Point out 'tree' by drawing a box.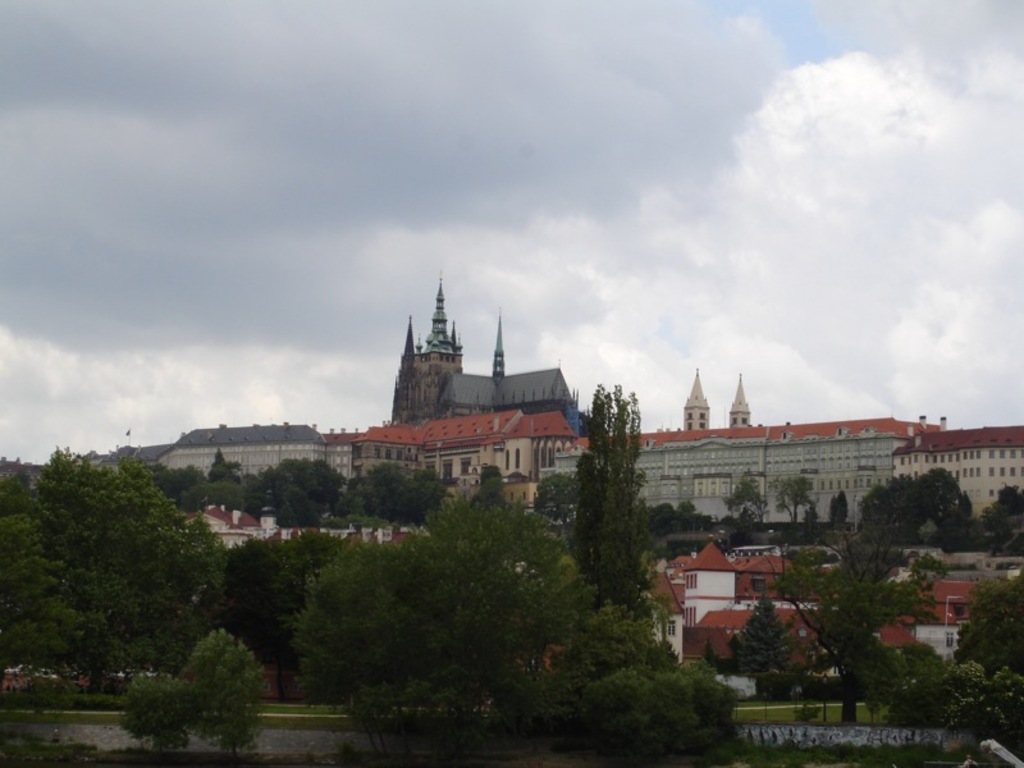
[left=525, top=470, right=575, bottom=527].
